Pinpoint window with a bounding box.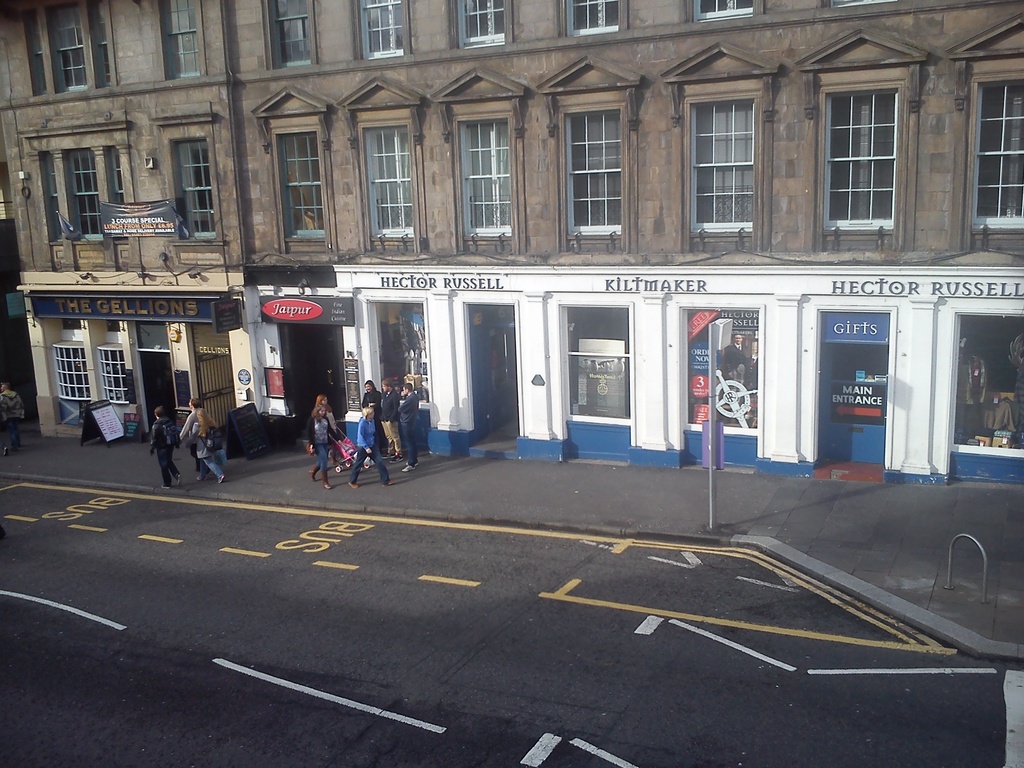
x1=542 y1=94 x2=628 y2=257.
